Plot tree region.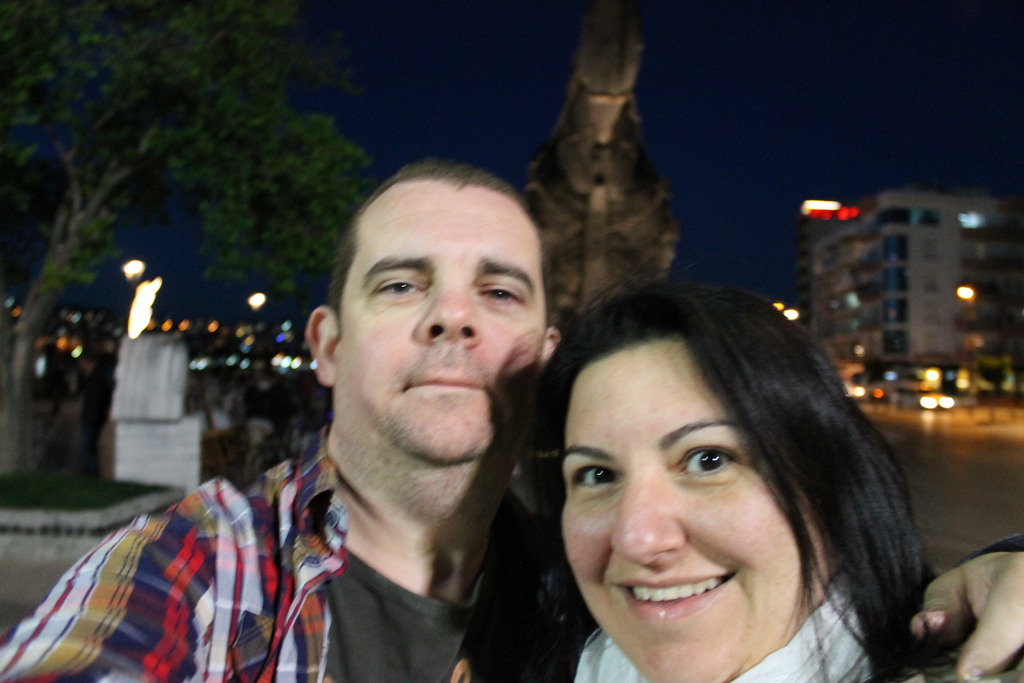
Plotted at {"left": 0, "top": 0, "right": 383, "bottom": 391}.
